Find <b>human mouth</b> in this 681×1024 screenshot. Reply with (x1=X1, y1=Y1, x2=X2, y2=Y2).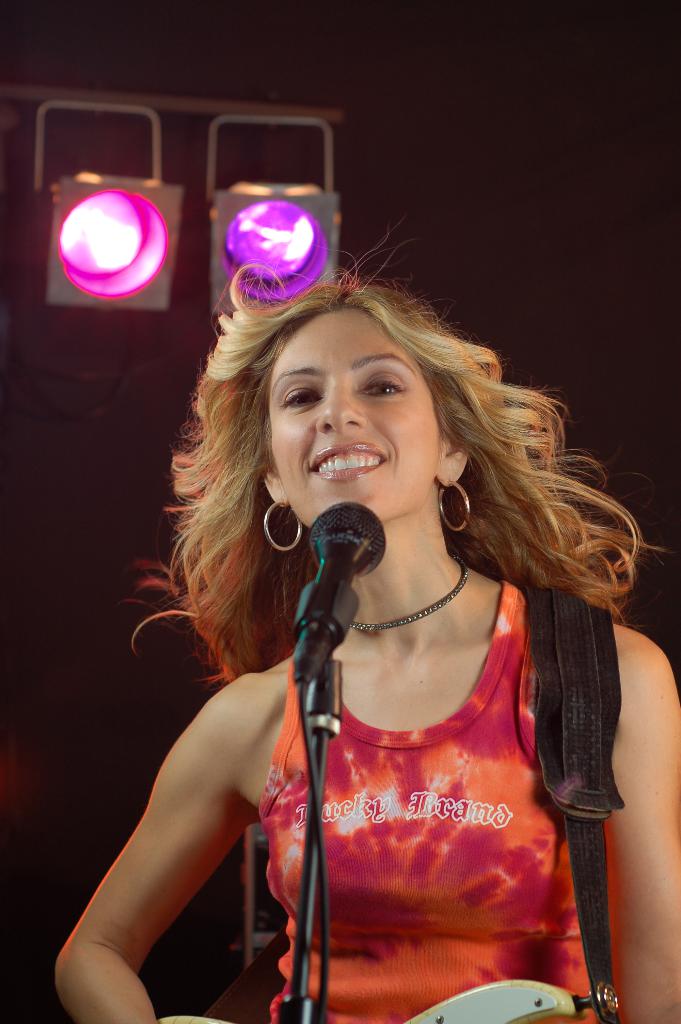
(x1=309, y1=445, x2=382, y2=483).
